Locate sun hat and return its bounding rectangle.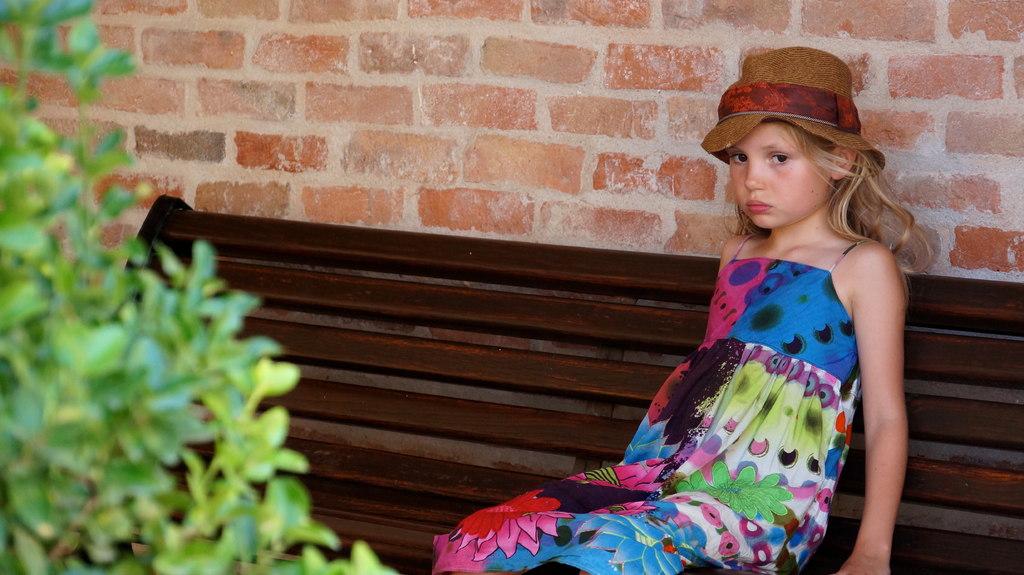
(699, 45, 886, 177).
